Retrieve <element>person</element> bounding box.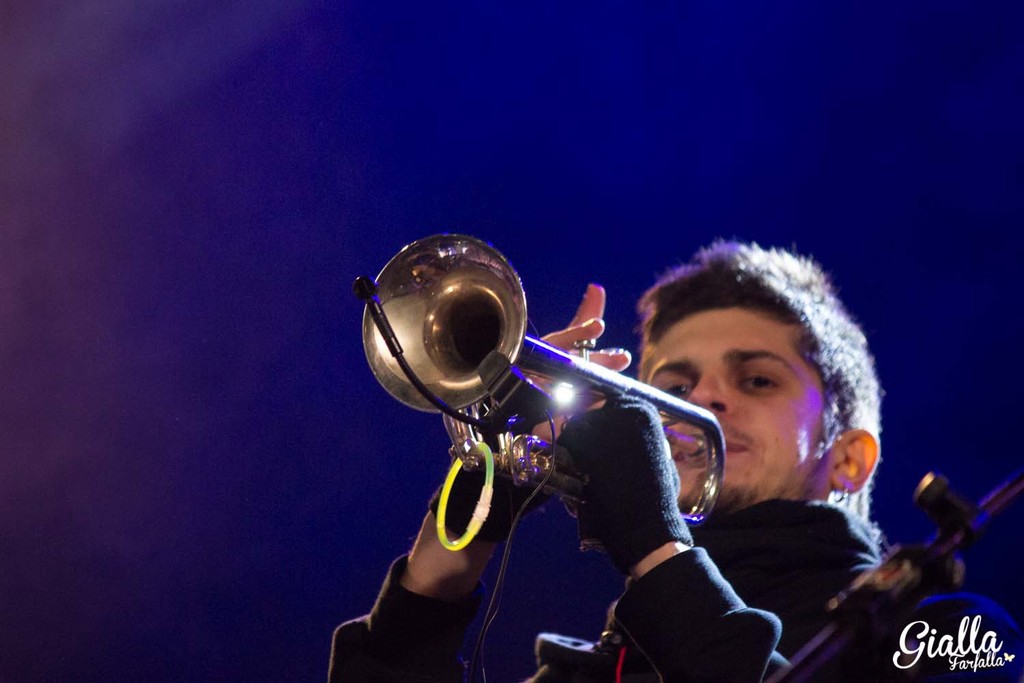
Bounding box: rect(330, 243, 1023, 682).
